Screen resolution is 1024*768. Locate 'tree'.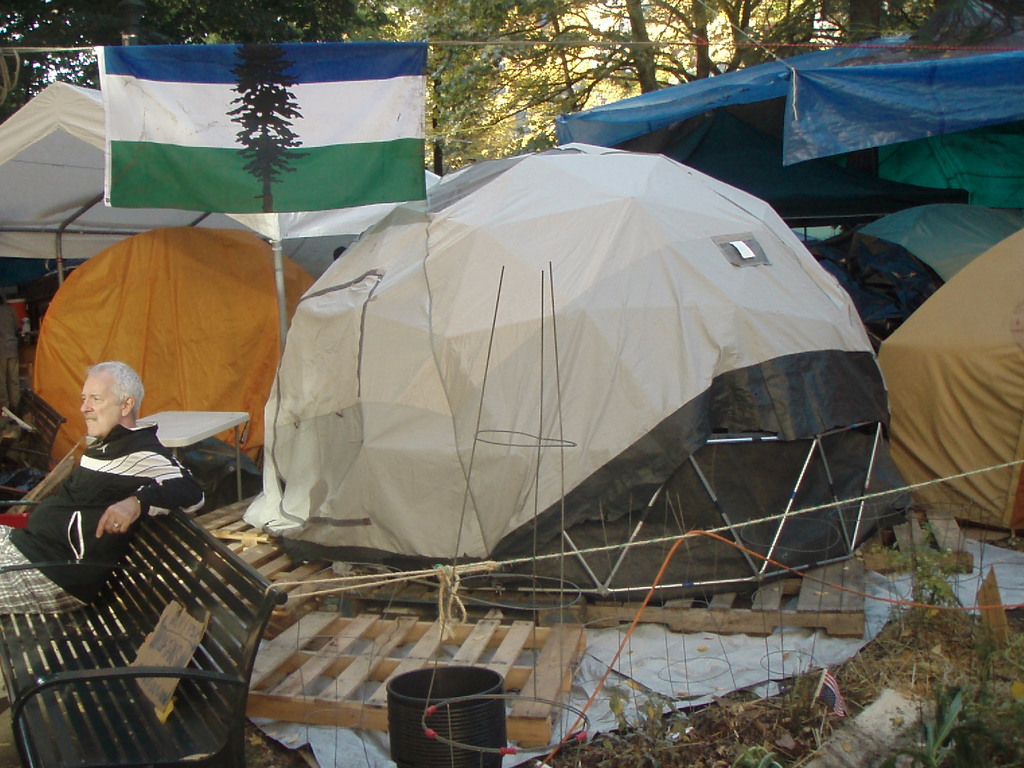
rect(805, 0, 935, 57).
